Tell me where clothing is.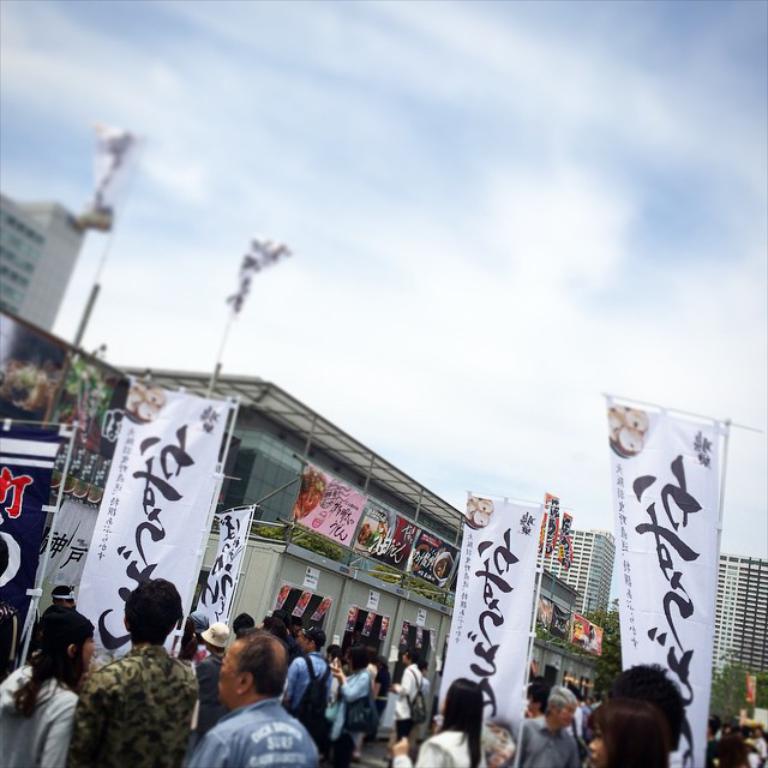
clothing is at crop(196, 704, 316, 767).
